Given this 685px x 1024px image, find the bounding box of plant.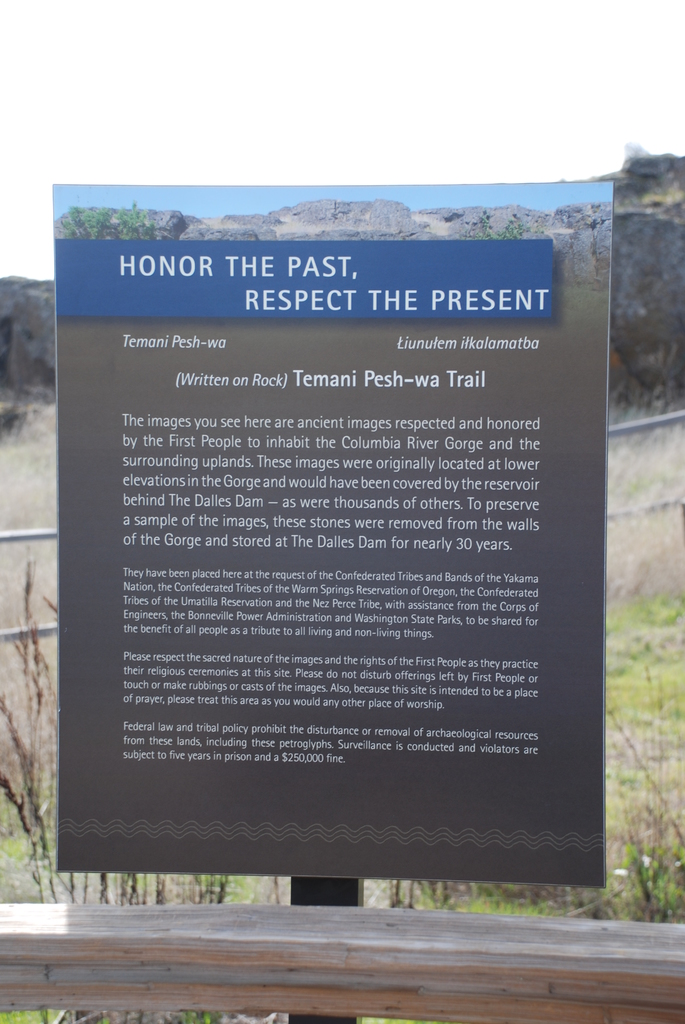
rect(62, 191, 157, 245).
